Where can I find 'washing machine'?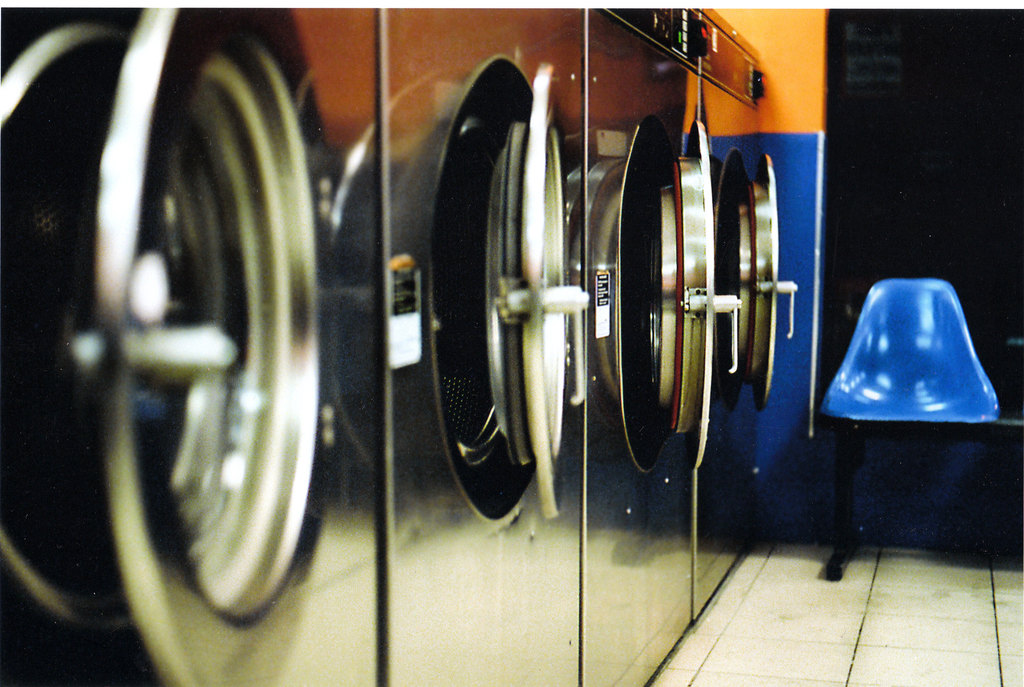
You can find it at (left=386, top=5, right=587, bottom=686).
